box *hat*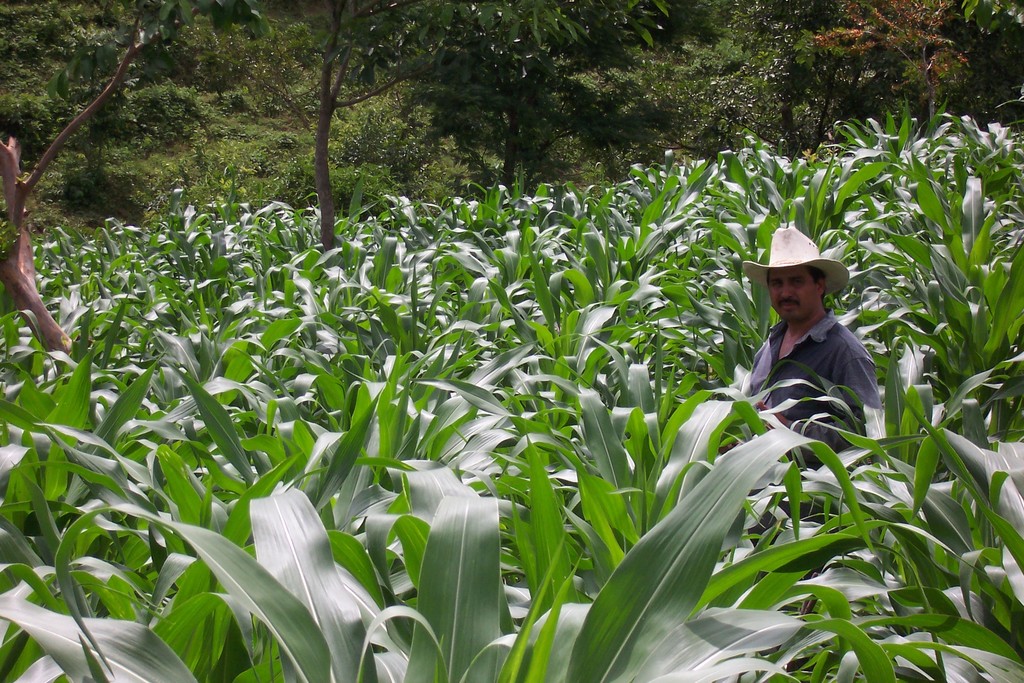
bbox(744, 226, 850, 299)
